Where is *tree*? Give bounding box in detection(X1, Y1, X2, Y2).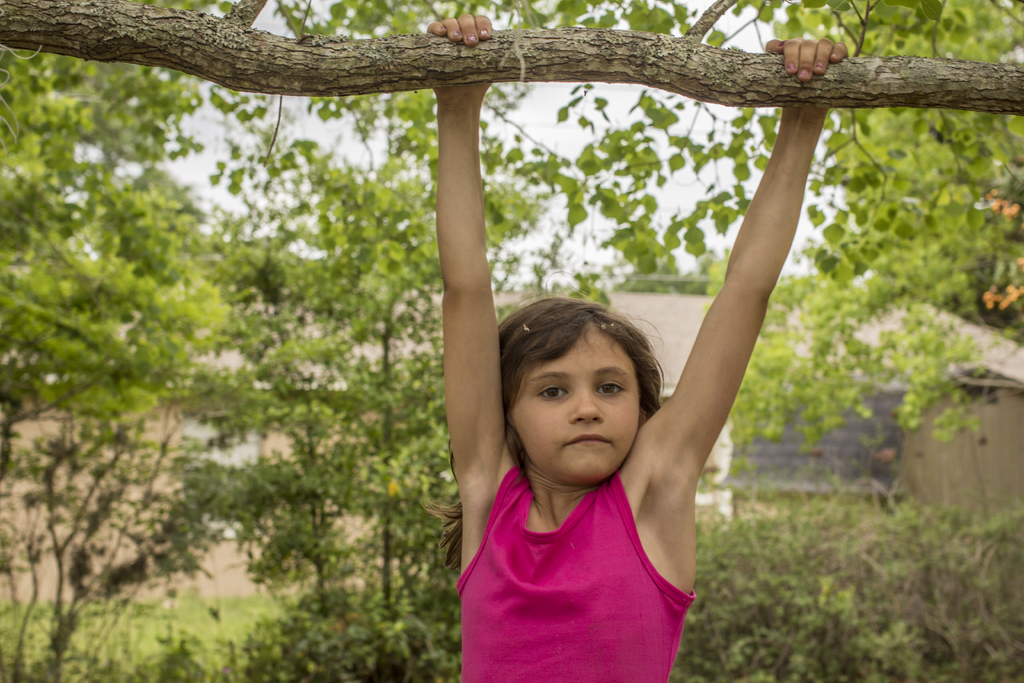
detection(182, 0, 596, 634).
